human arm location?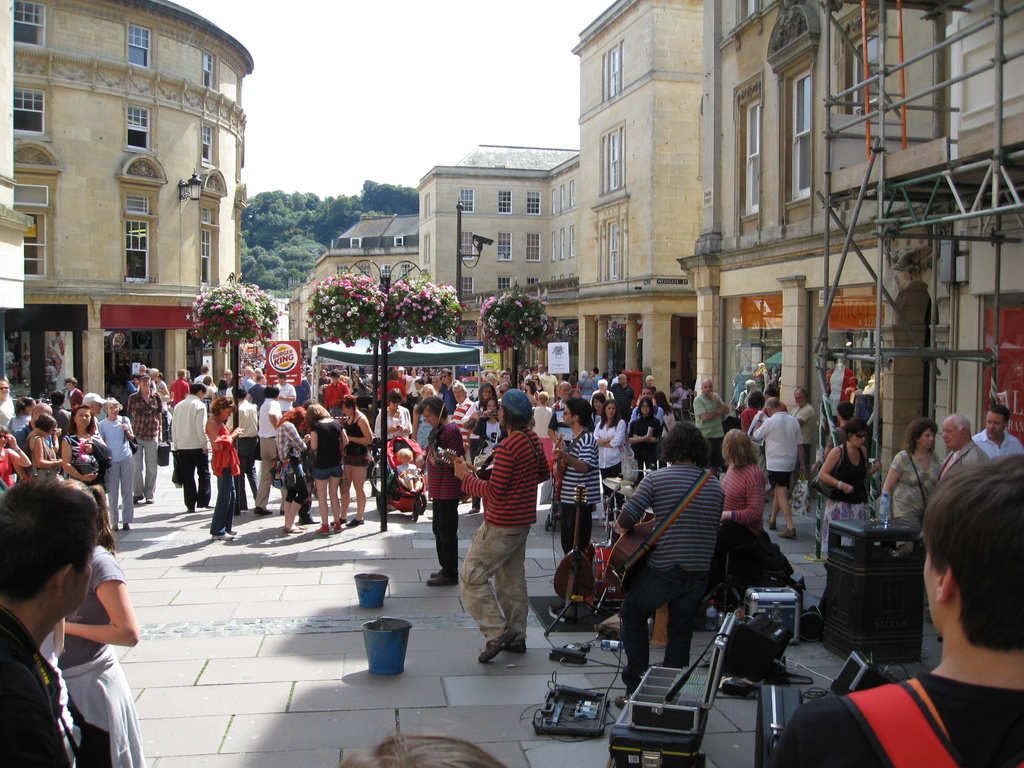
locate(4, 432, 29, 468)
